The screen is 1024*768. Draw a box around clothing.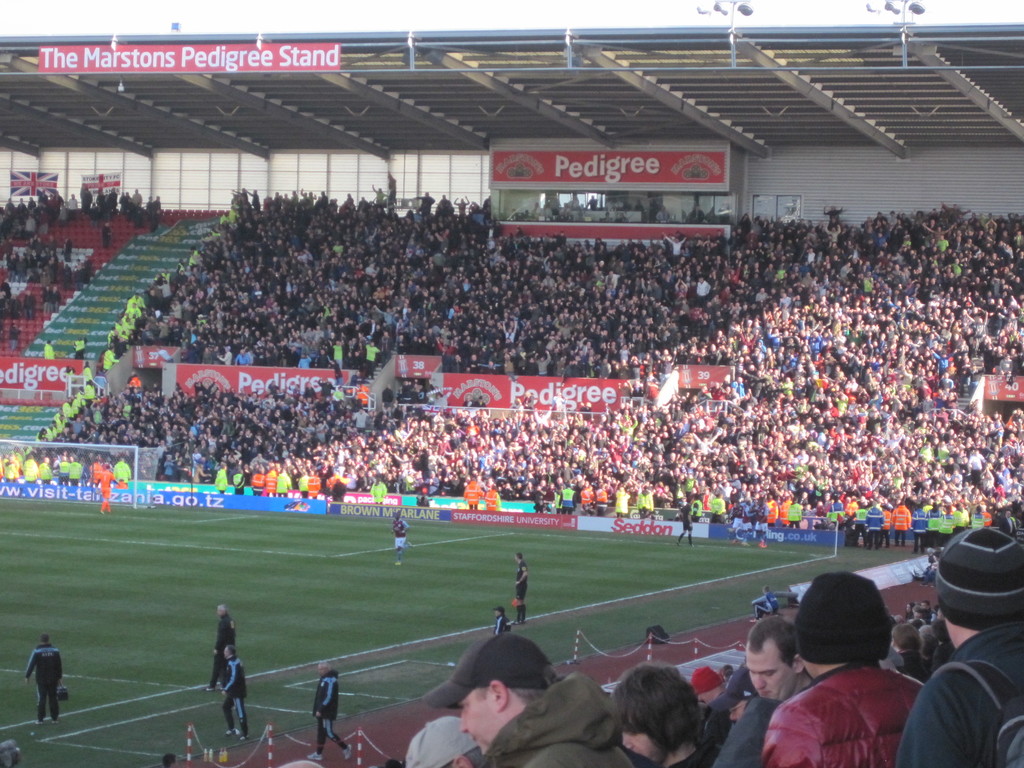
[495, 614, 512, 634].
